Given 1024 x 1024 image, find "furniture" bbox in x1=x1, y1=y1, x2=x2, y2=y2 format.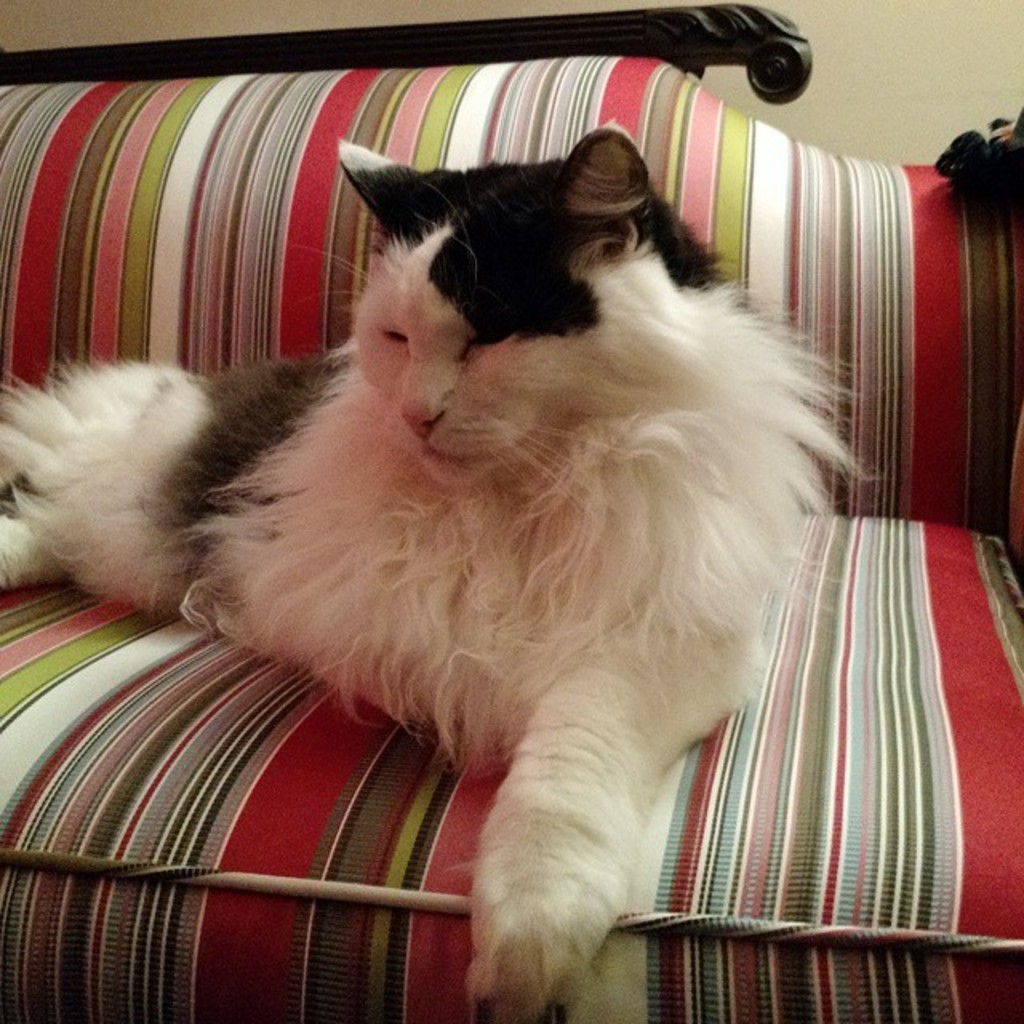
x1=0, y1=6, x2=1022, y2=1022.
